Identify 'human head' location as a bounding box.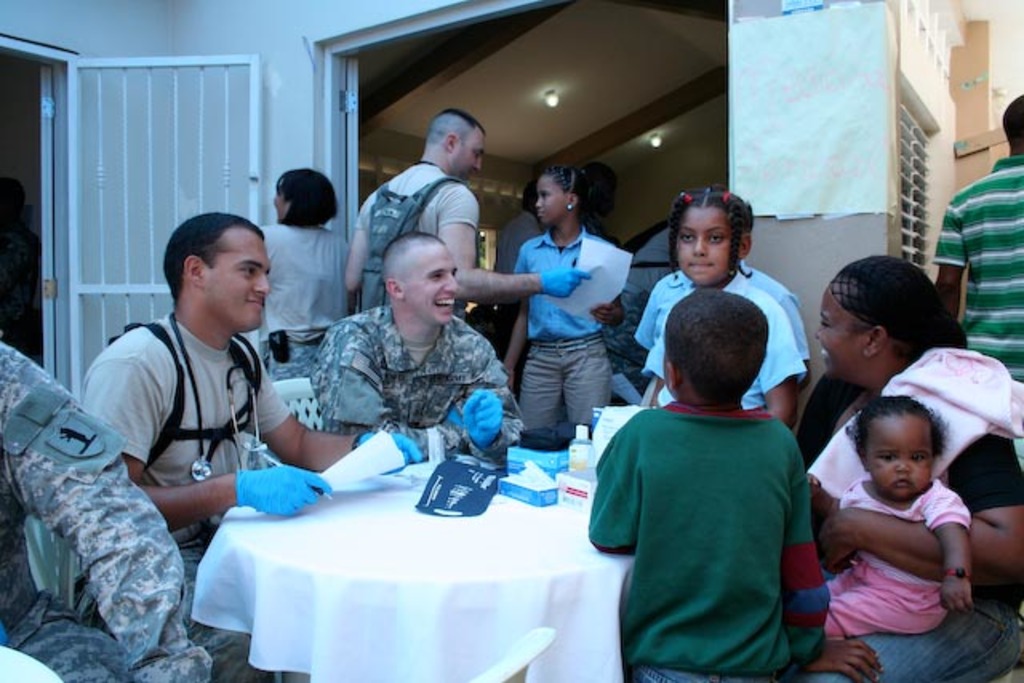
box=[381, 232, 458, 341].
